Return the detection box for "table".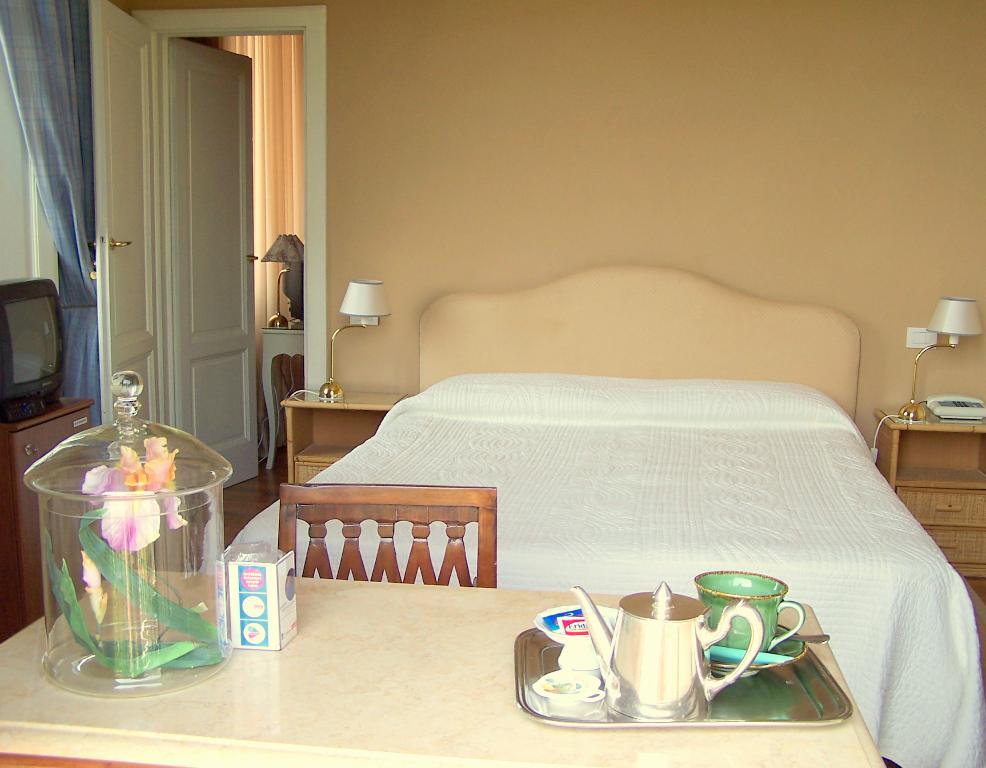
left=0, top=569, right=882, bottom=767.
